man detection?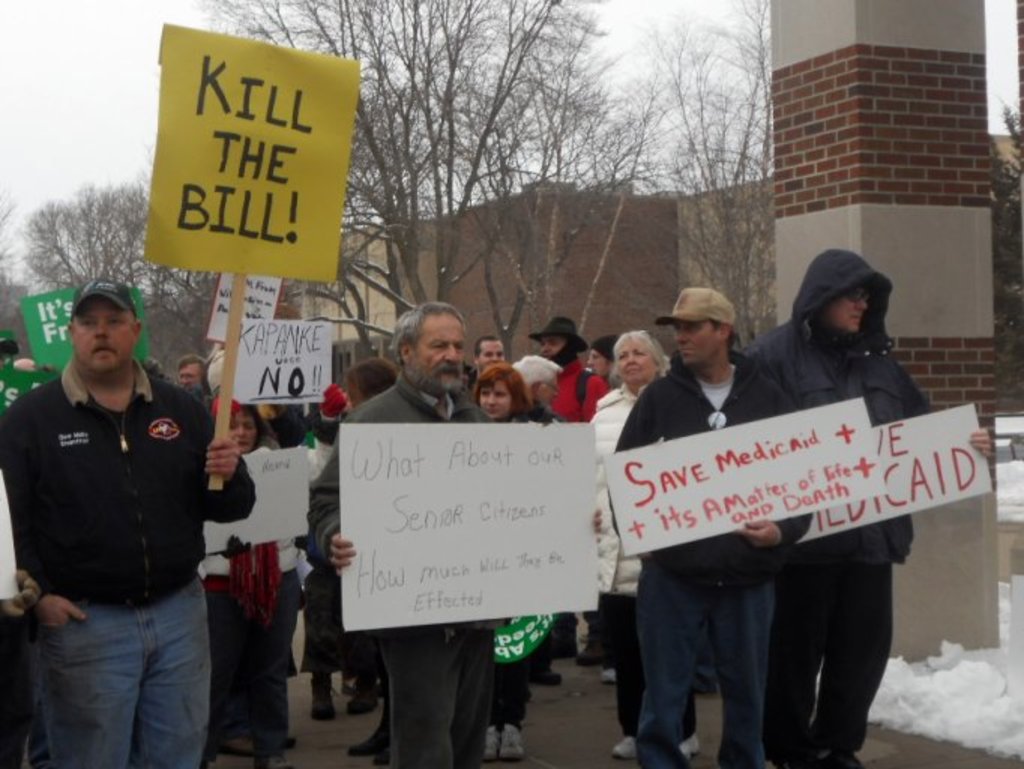
(x1=17, y1=255, x2=239, y2=755)
